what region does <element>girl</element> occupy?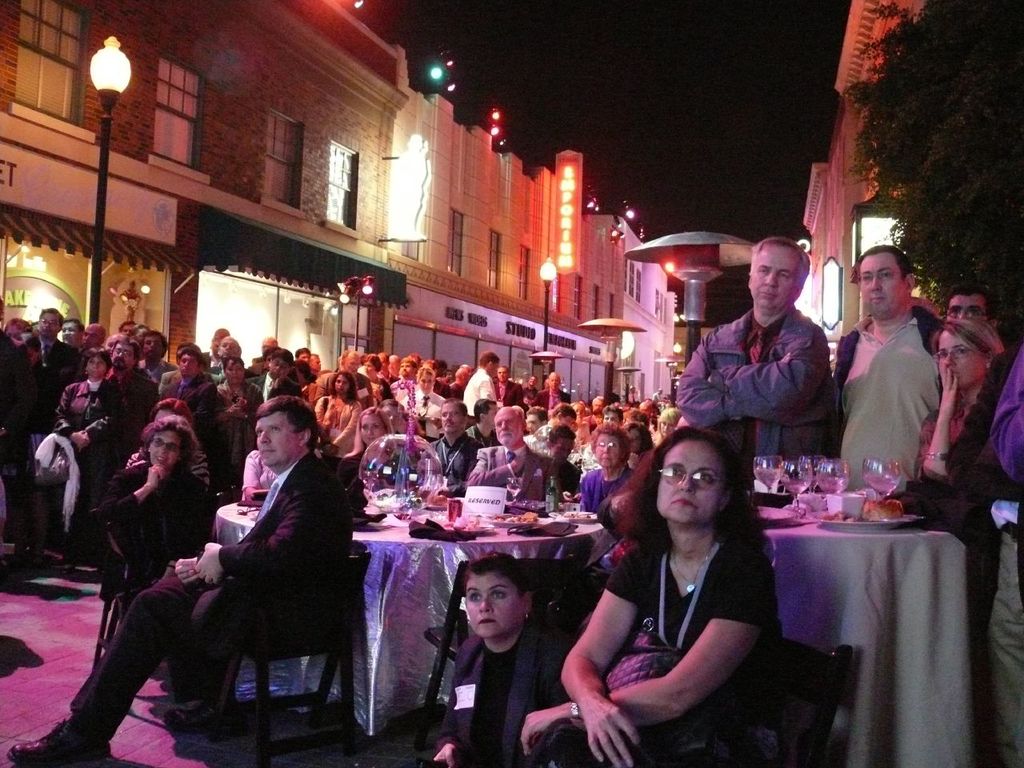
[x1=312, y1=374, x2=362, y2=456].
